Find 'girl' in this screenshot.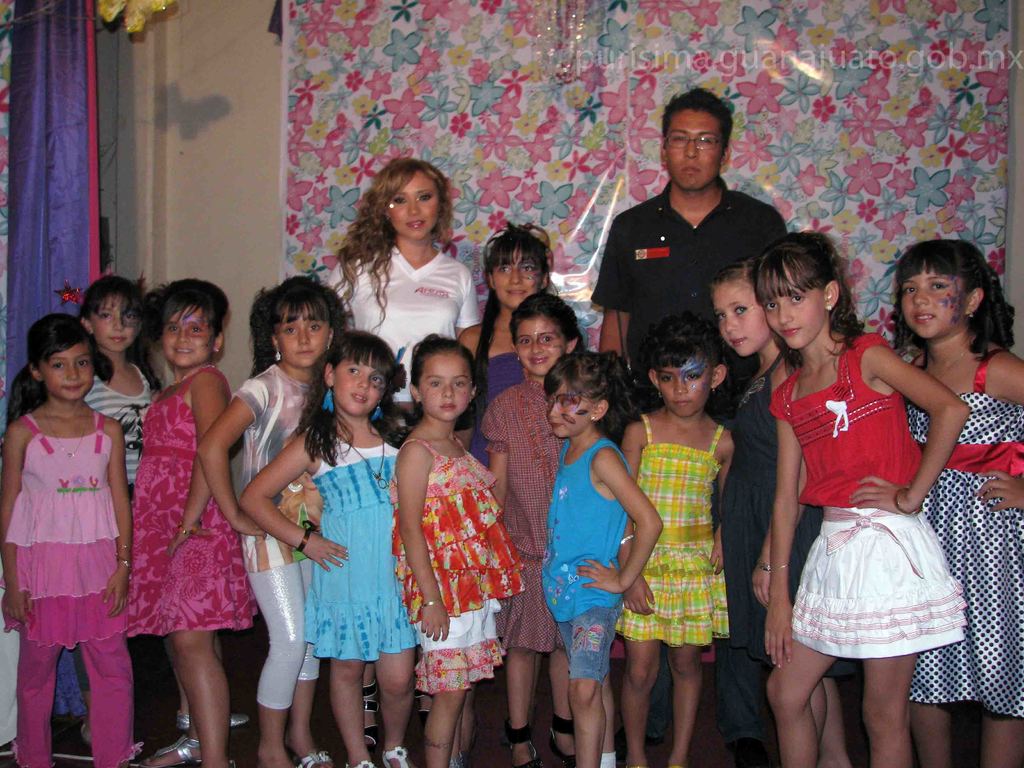
The bounding box for 'girl' is <bbox>477, 292, 586, 767</bbox>.
